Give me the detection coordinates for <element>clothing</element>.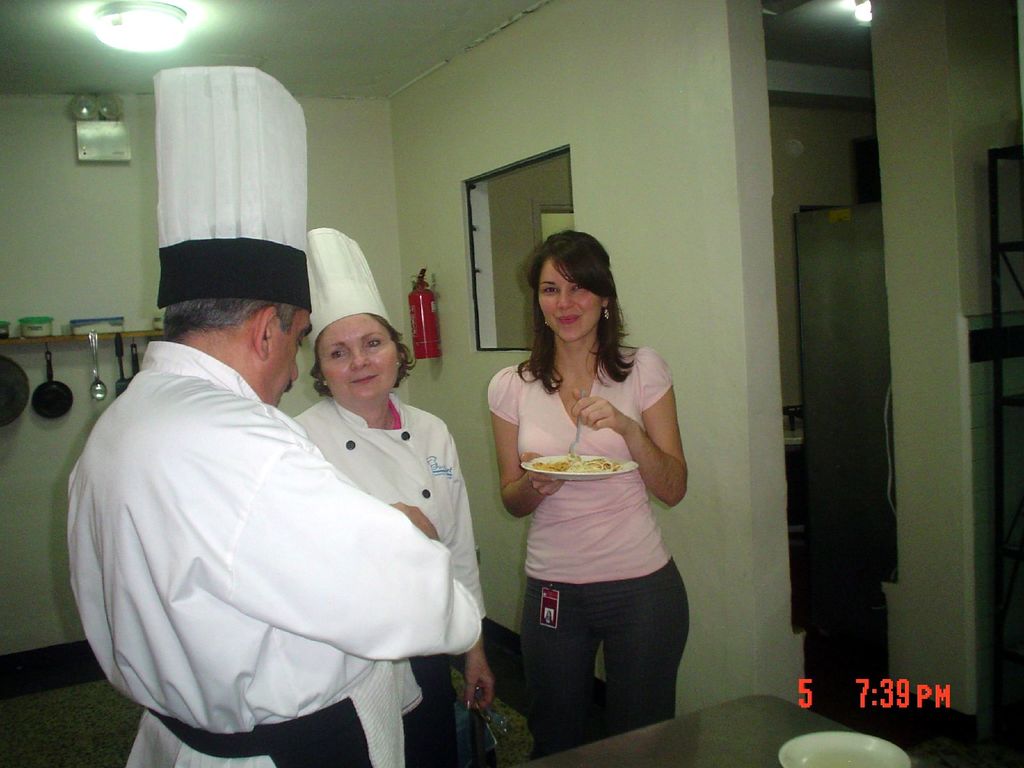
locate(61, 299, 455, 757).
